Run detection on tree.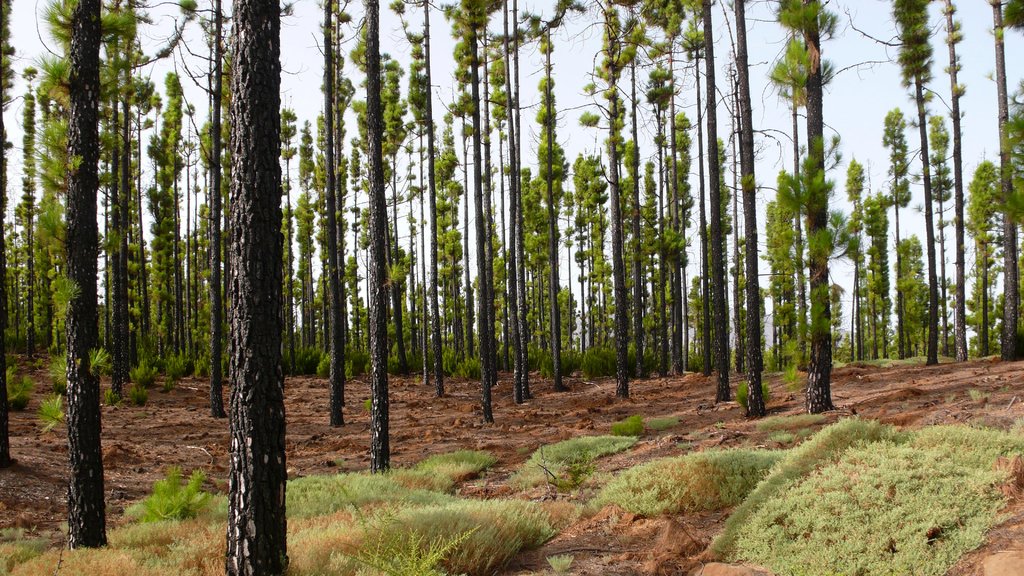
Result: (left=682, top=16, right=708, bottom=374).
